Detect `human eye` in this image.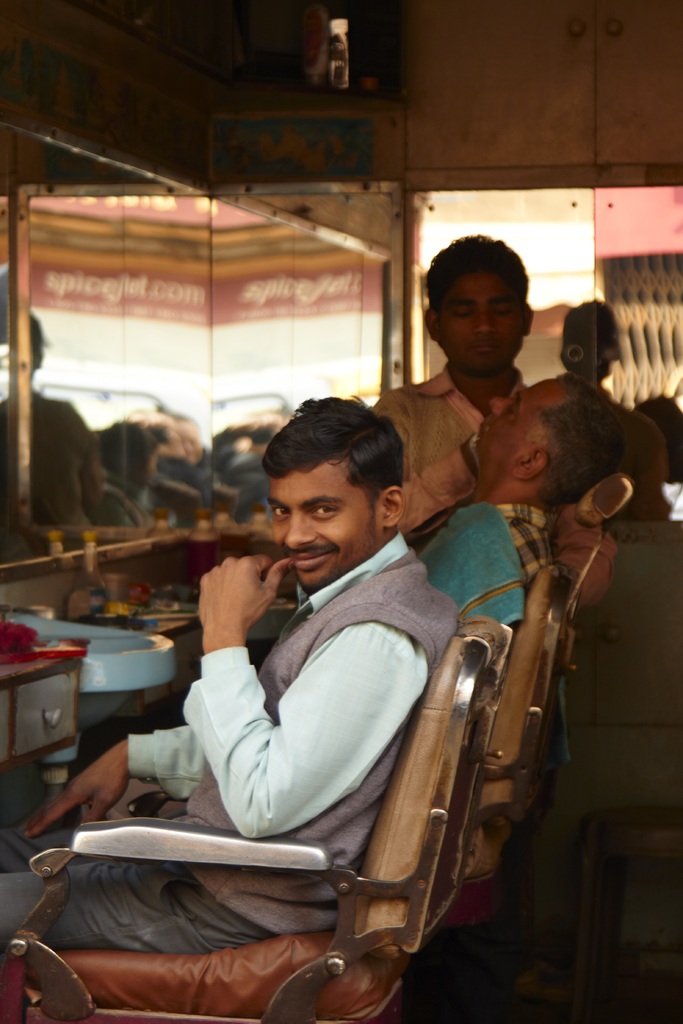
Detection: select_region(267, 501, 288, 524).
